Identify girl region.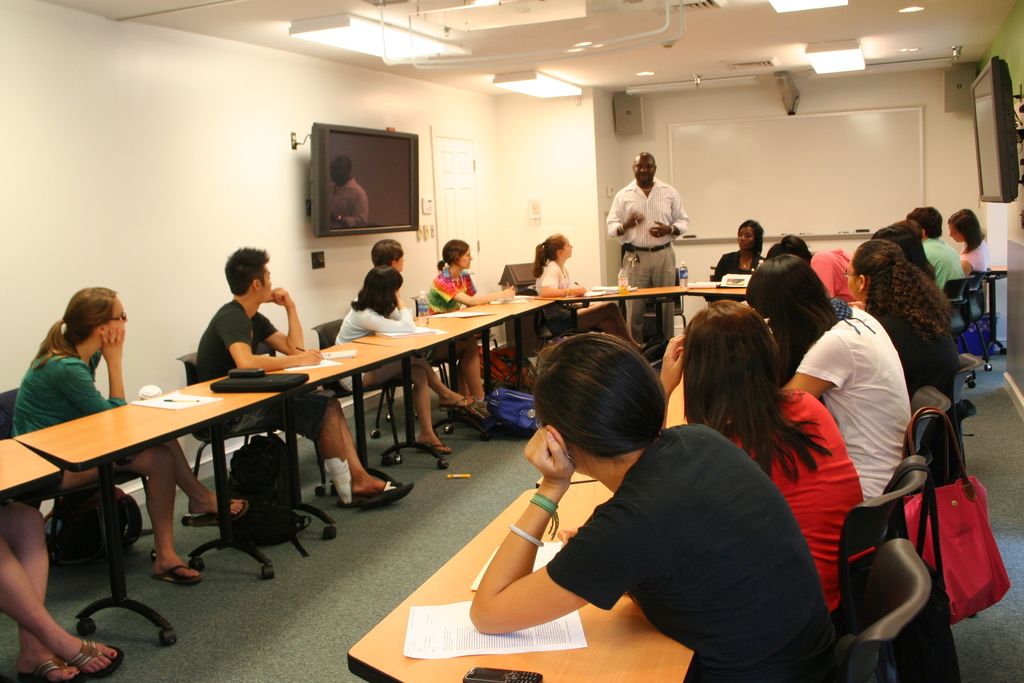
Region: BBox(532, 228, 651, 347).
